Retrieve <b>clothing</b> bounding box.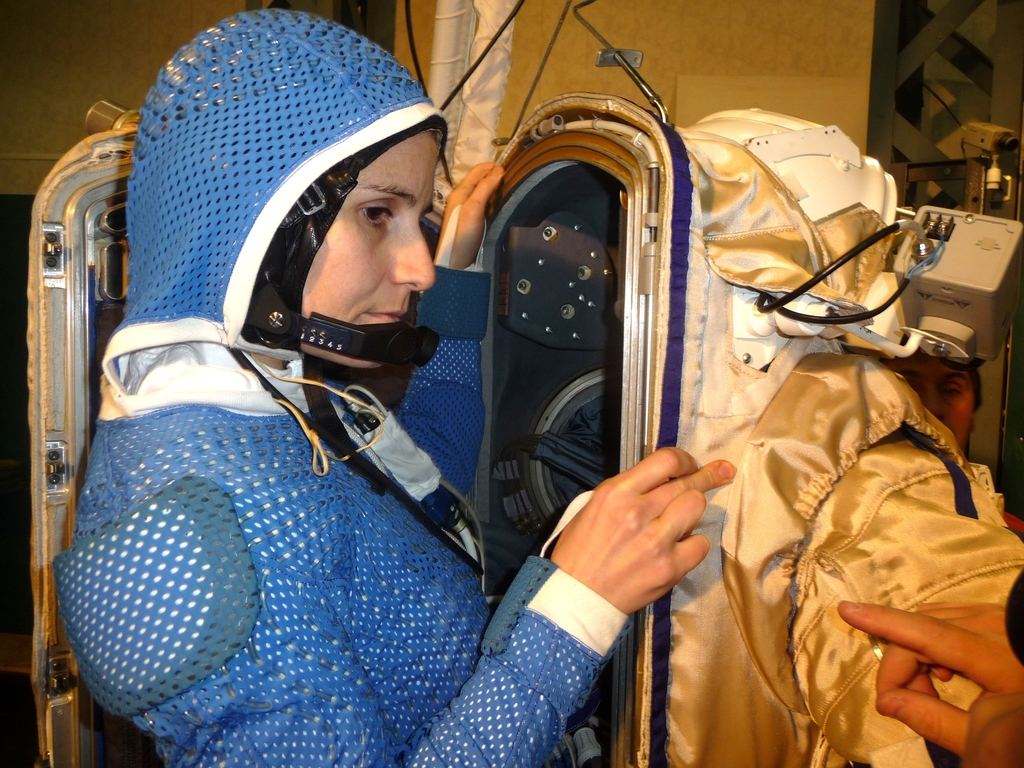
Bounding box: locate(1002, 512, 1023, 538).
